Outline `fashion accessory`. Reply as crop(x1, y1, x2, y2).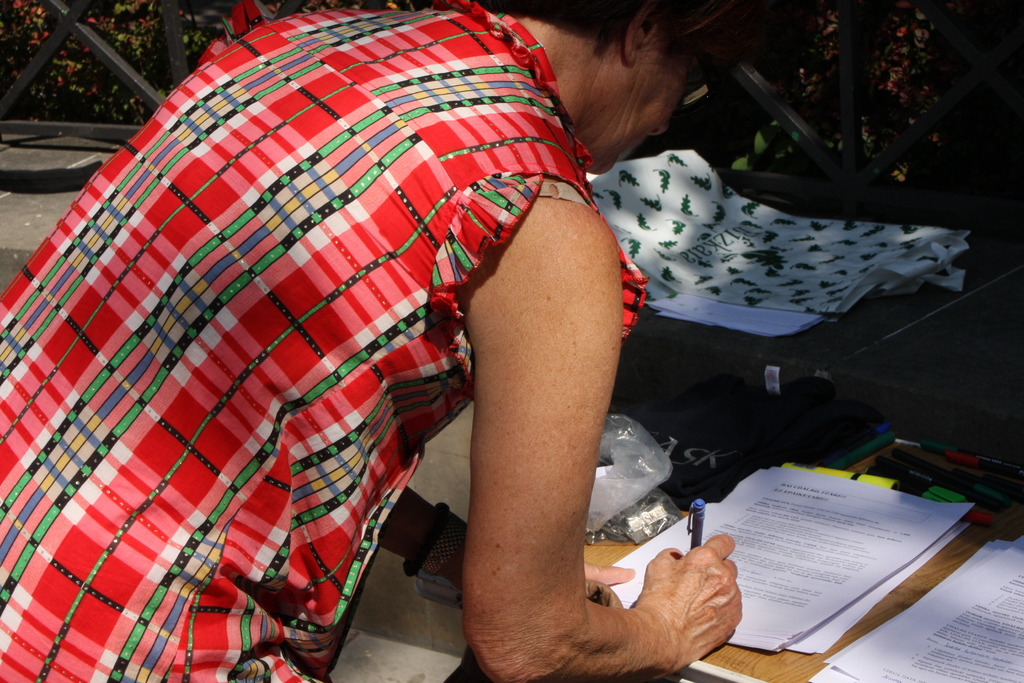
crop(401, 502, 450, 580).
